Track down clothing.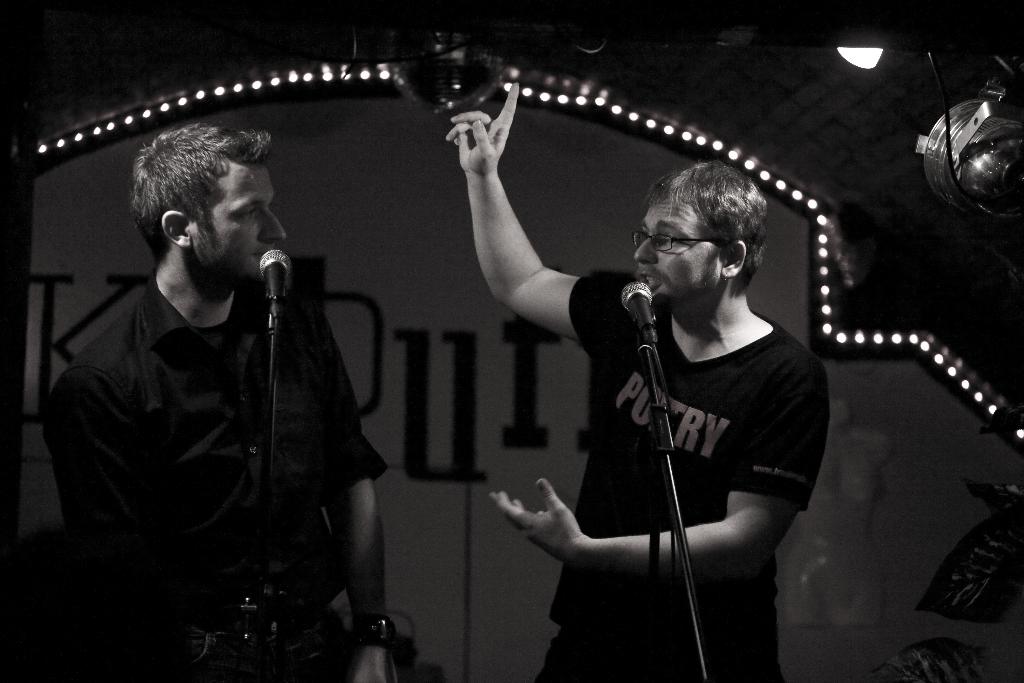
Tracked to 536:235:829:640.
